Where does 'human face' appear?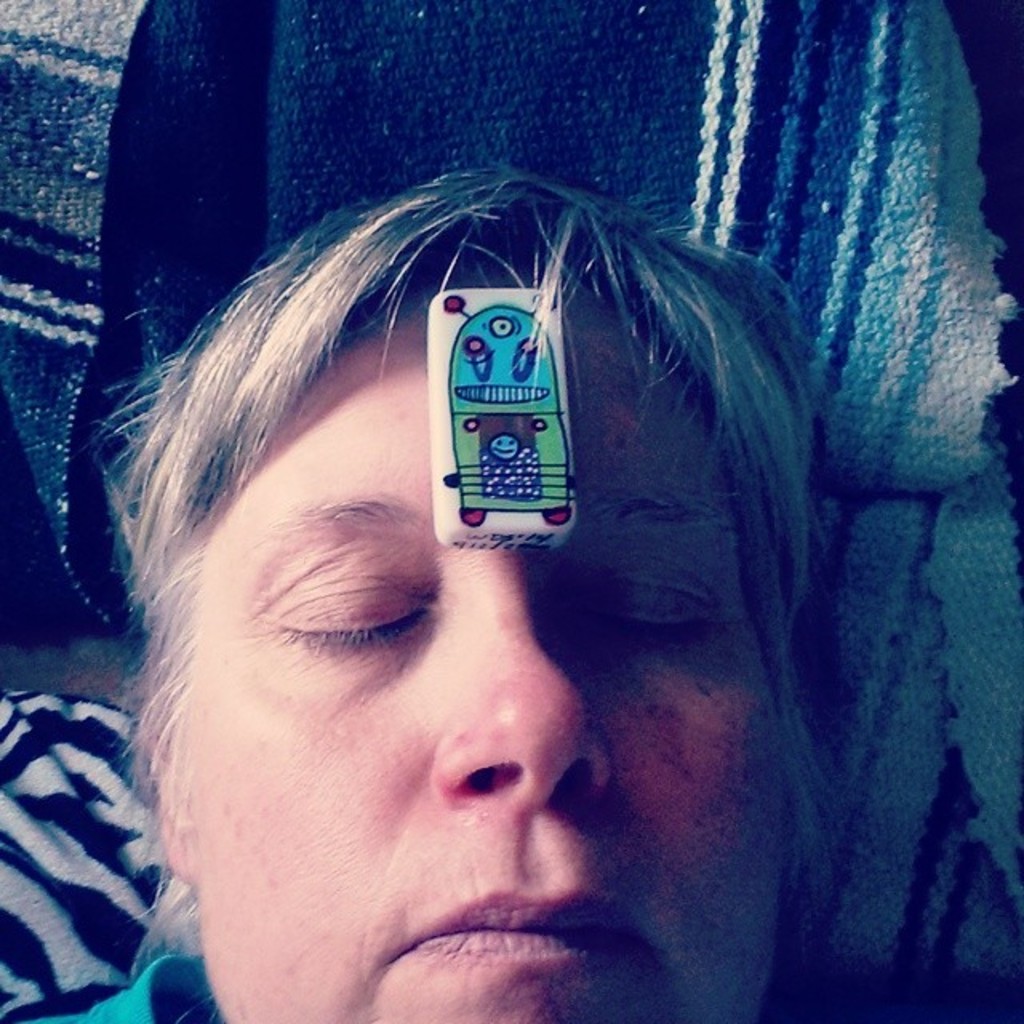
Appears at box(184, 309, 781, 1022).
